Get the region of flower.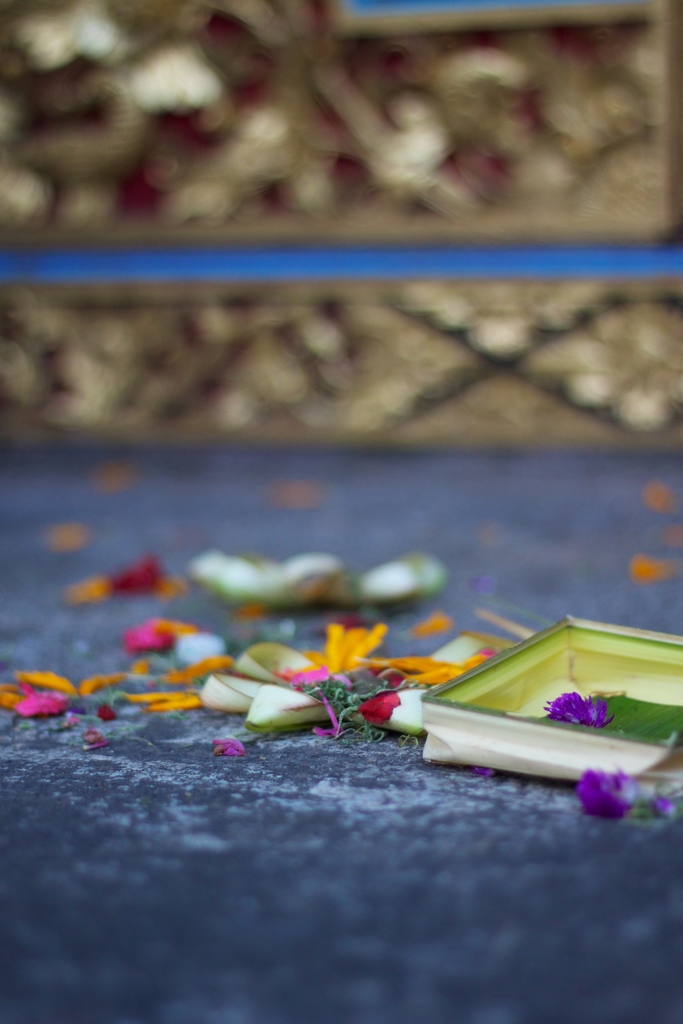
[233, 603, 258, 622].
